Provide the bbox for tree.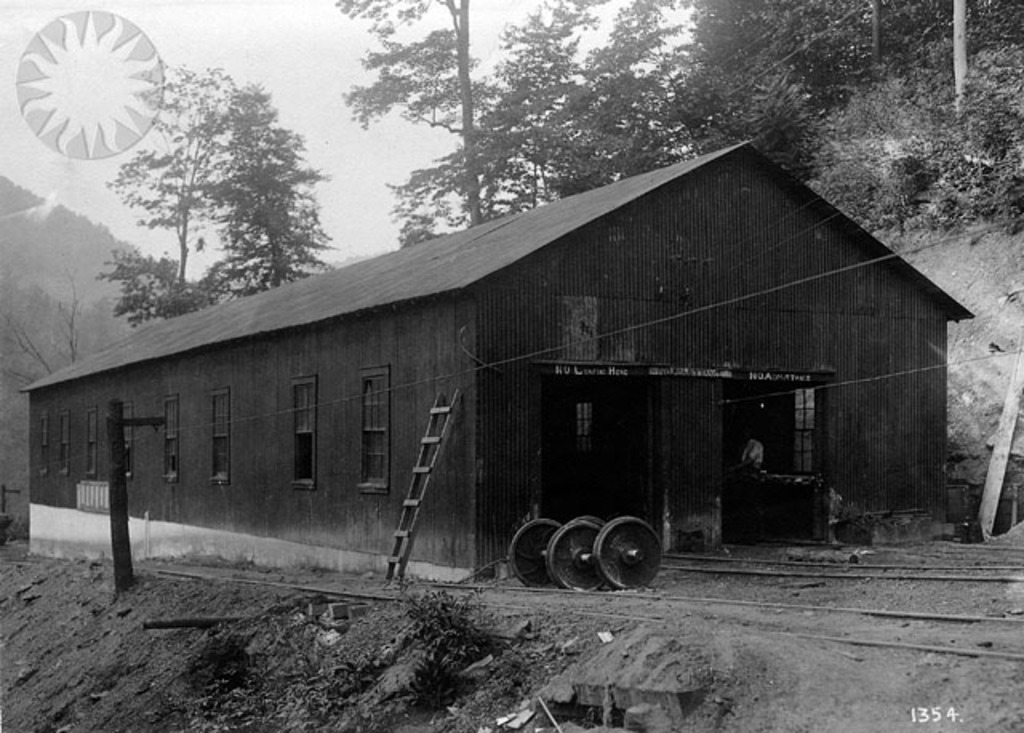
Rect(104, 59, 331, 315).
